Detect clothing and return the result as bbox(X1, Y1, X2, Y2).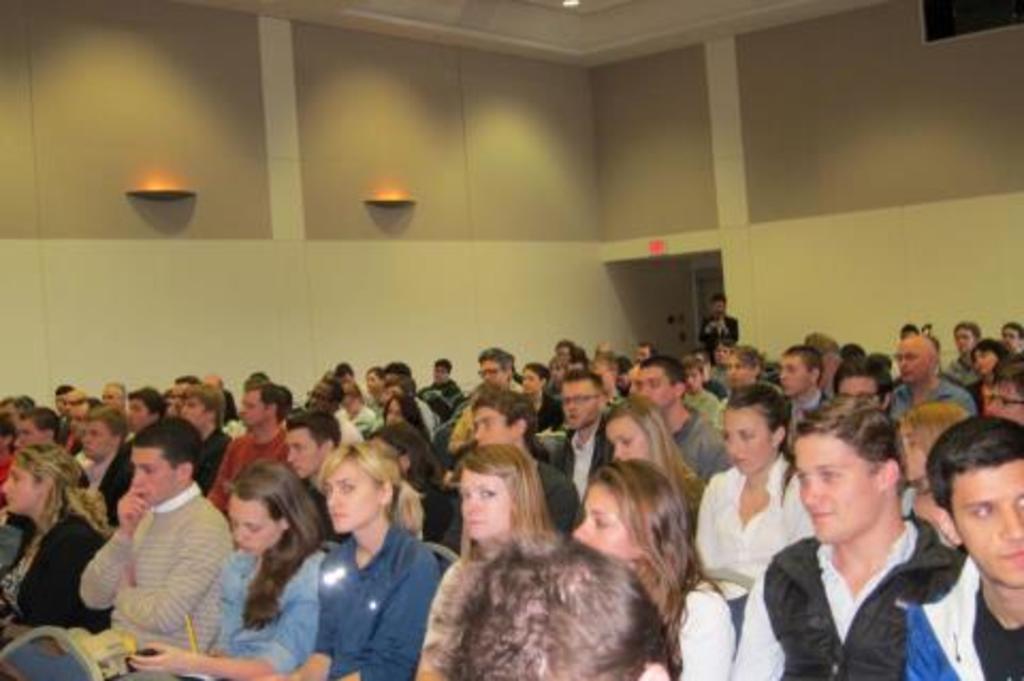
bbox(768, 384, 823, 465).
